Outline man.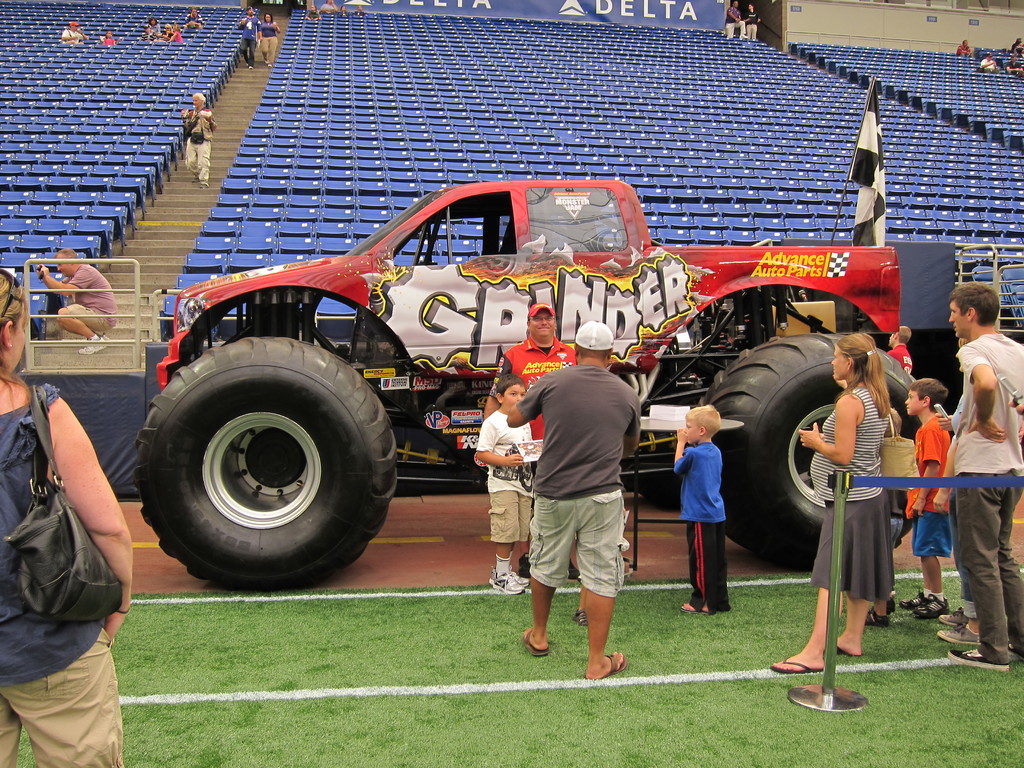
Outline: bbox(1006, 52, 1023, 77).
